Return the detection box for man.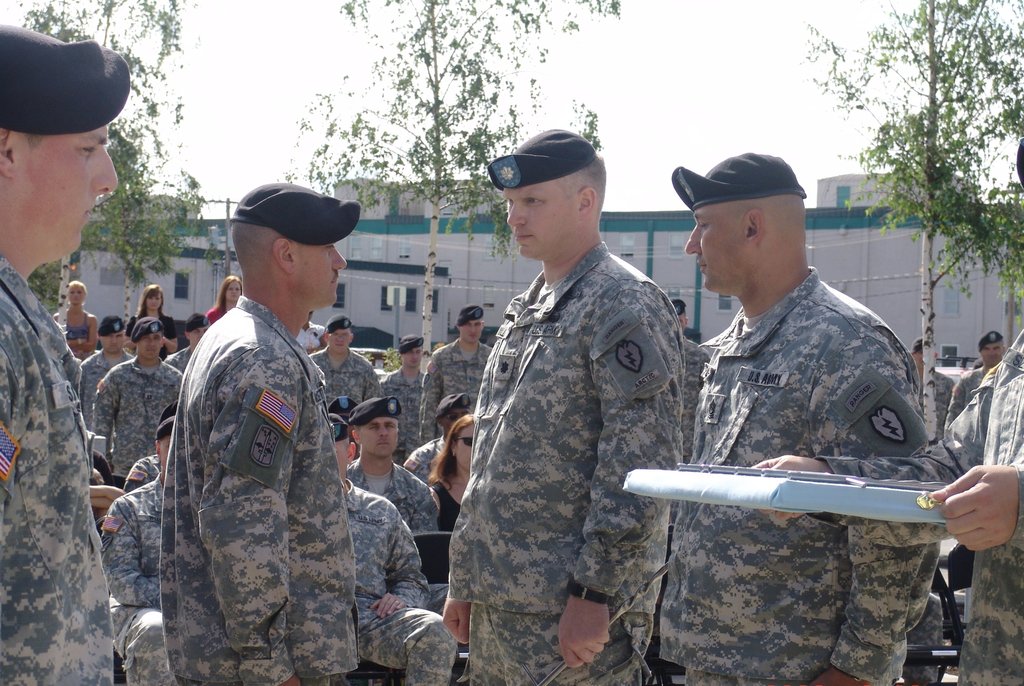
crop(0, 22, 1023, 685).
